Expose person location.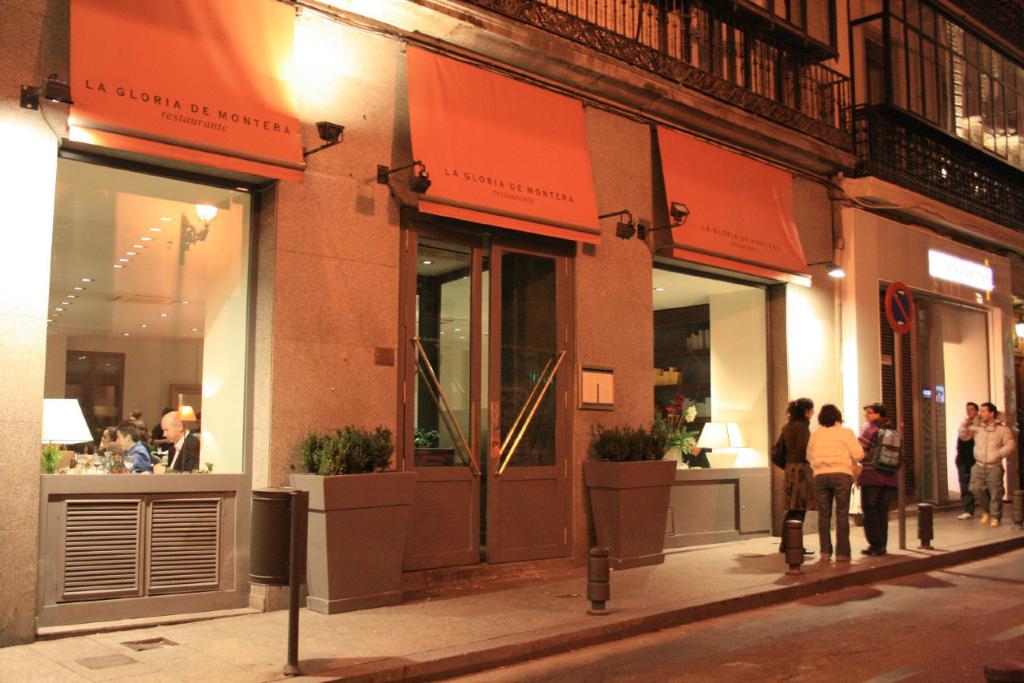
Exposed at 681:437:713:469.
